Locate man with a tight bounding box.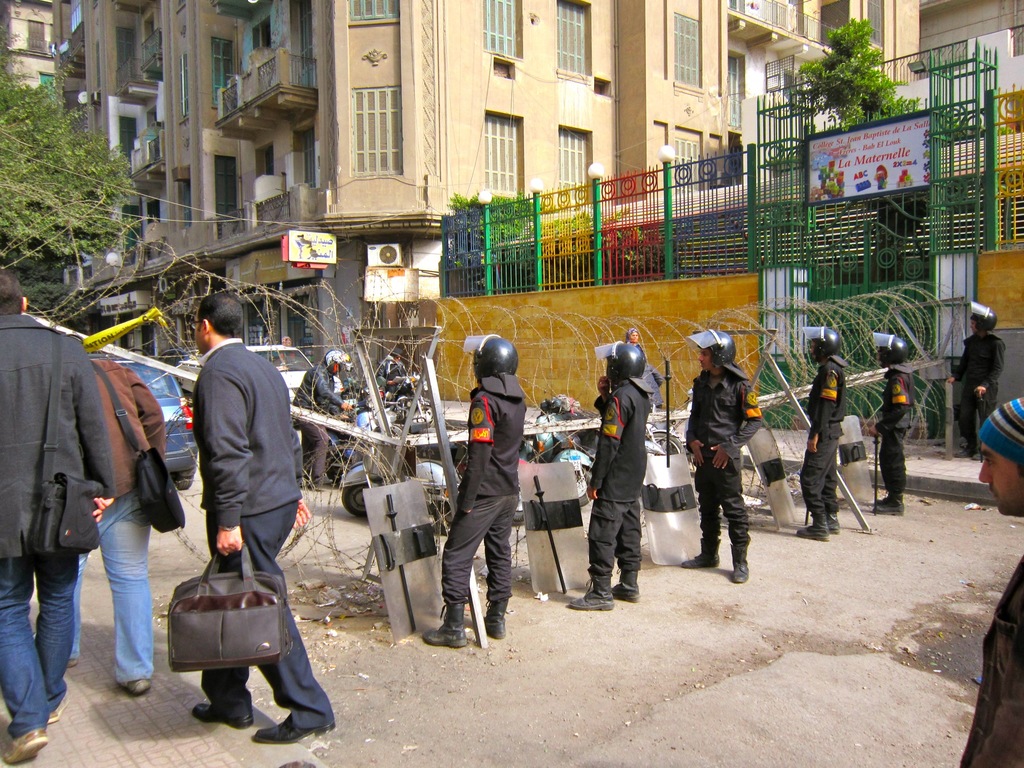
BBox(567, 339, 654, 609).
